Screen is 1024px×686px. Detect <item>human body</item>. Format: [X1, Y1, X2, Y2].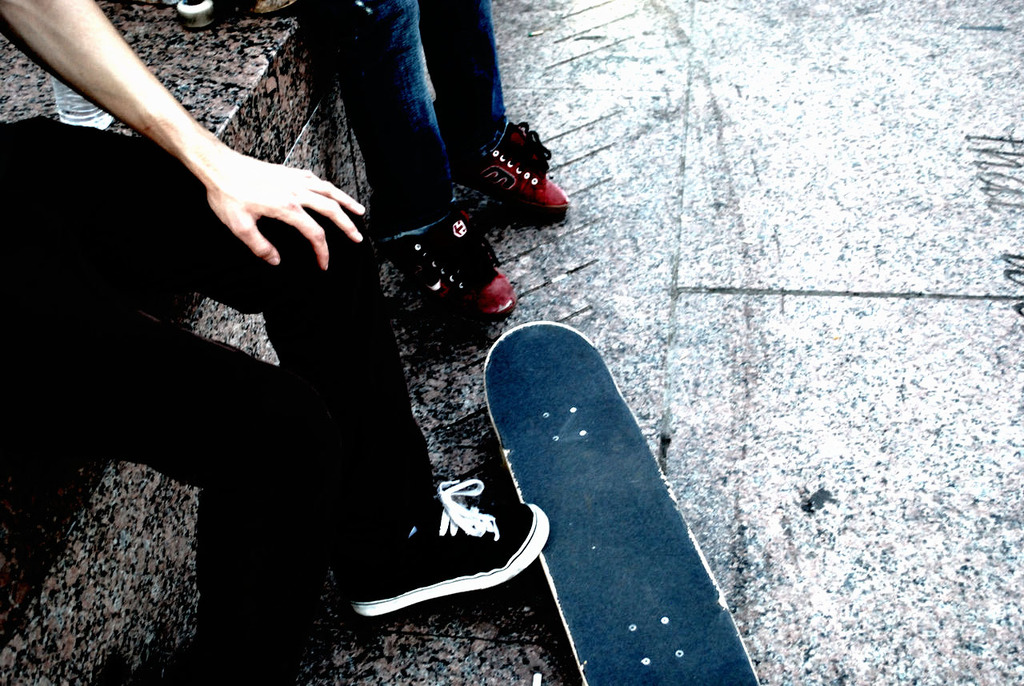
[0, 0, 554, 620].
